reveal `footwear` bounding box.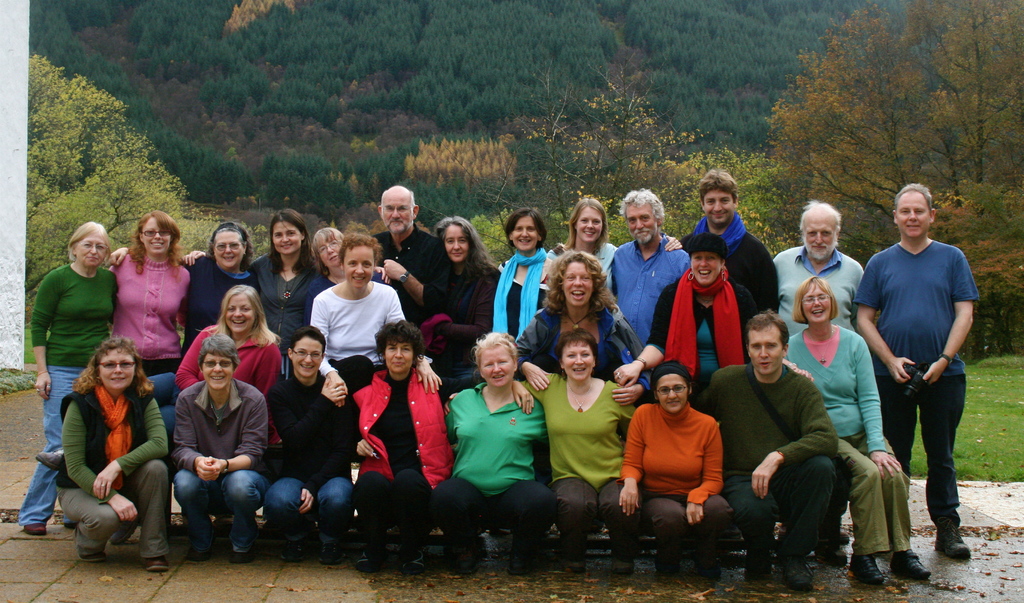
Revealed: (891,550,931,579).
